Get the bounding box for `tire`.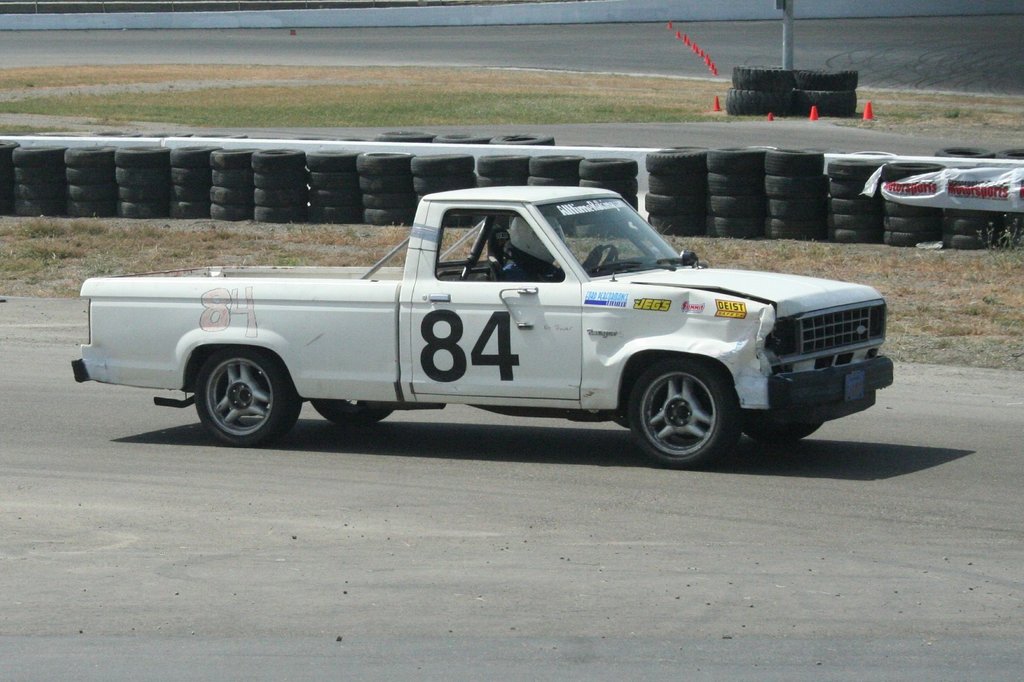
detection(628, 354, 739, 472).
